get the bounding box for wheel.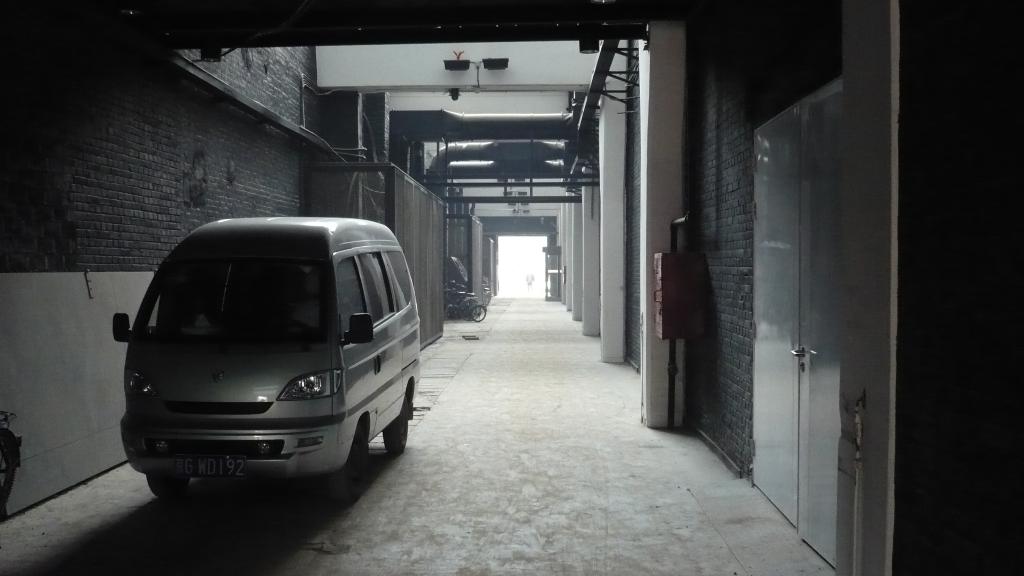
select_region(384, 419, 409, 459).
